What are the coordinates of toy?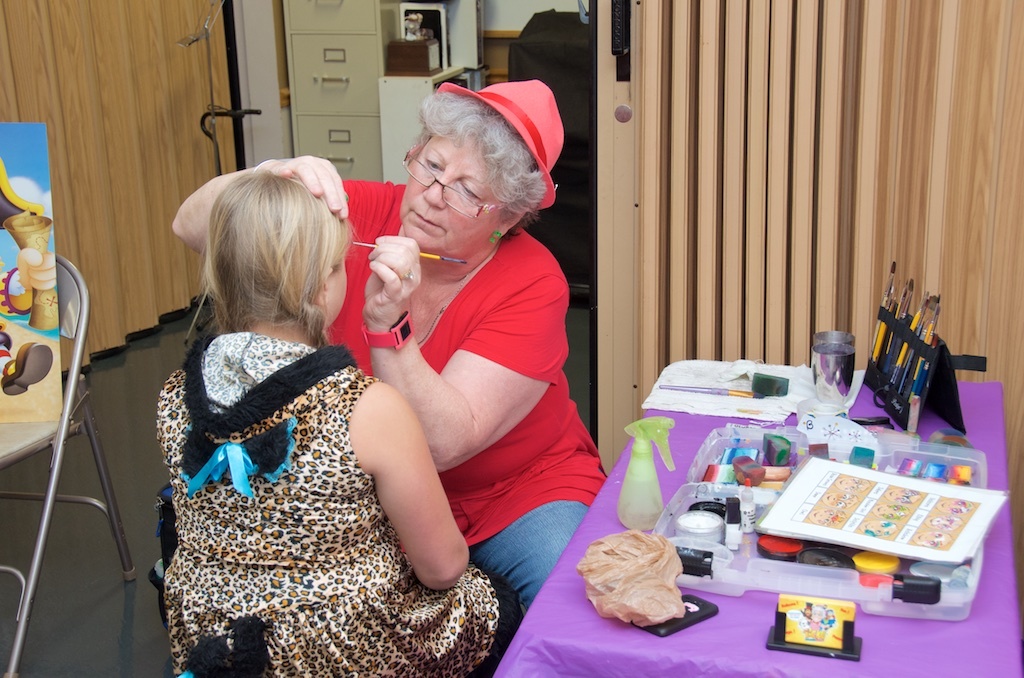
select_region(0, 125, 64, 423).
